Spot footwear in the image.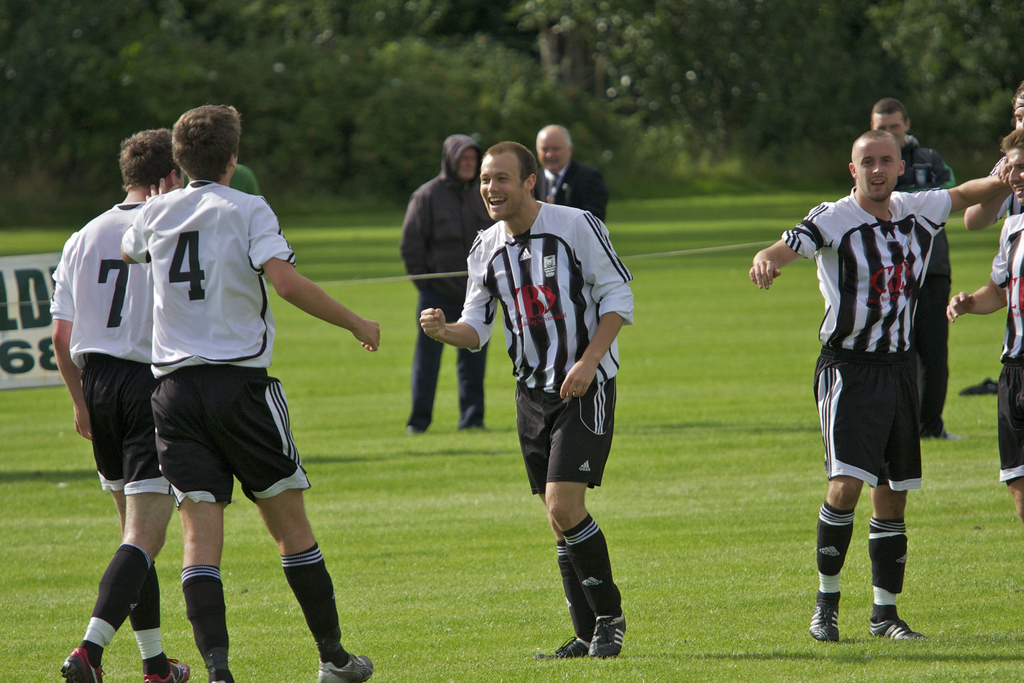
footwear found at <region>810, 599, 842, 643</region>.
